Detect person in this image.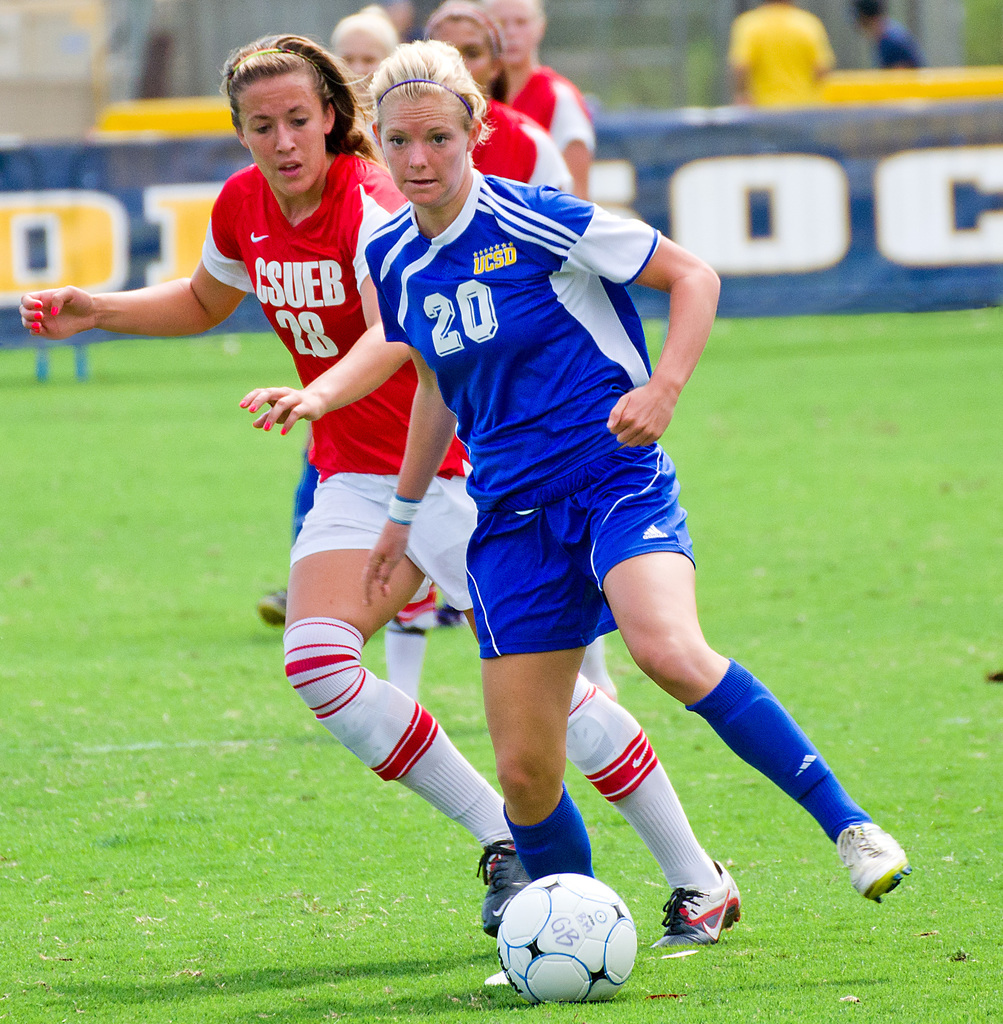
Detection: crop(383, 1, 620, 703).
